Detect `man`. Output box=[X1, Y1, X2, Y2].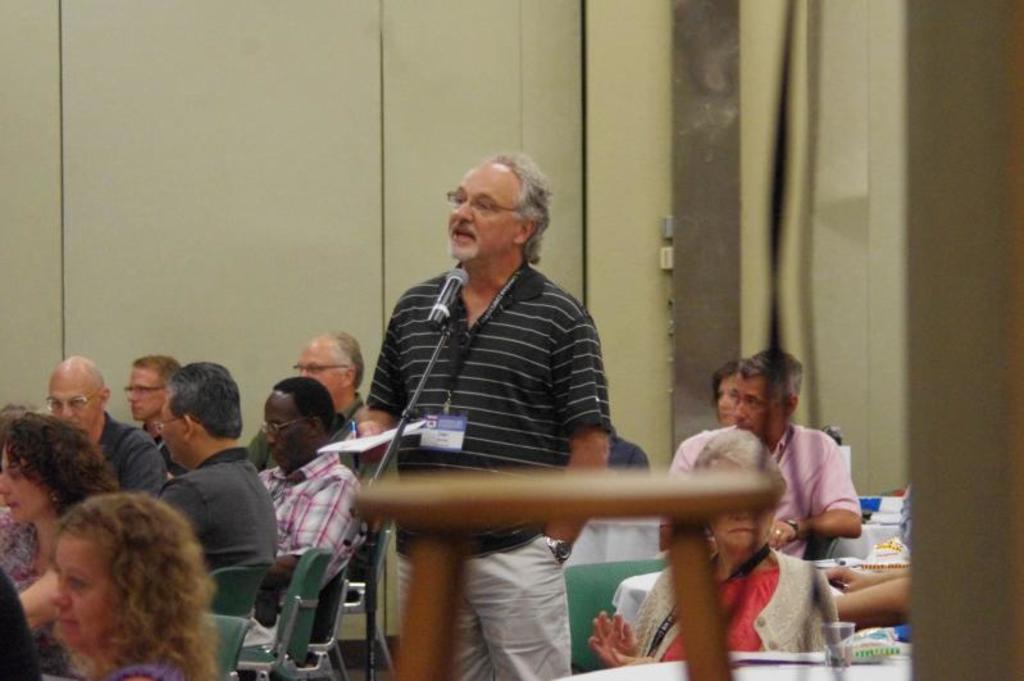
box=[156, 360, 283, 680].
